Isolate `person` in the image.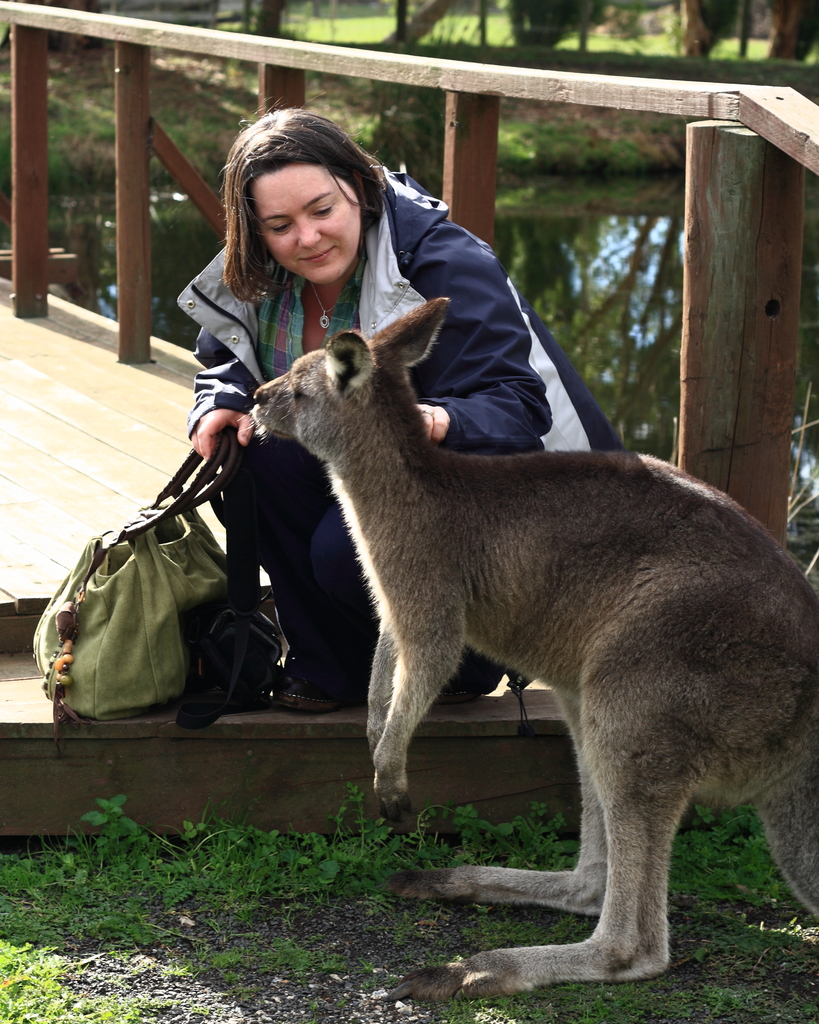
Isolated region: left=184, top=106, right=629, bottom=713.
